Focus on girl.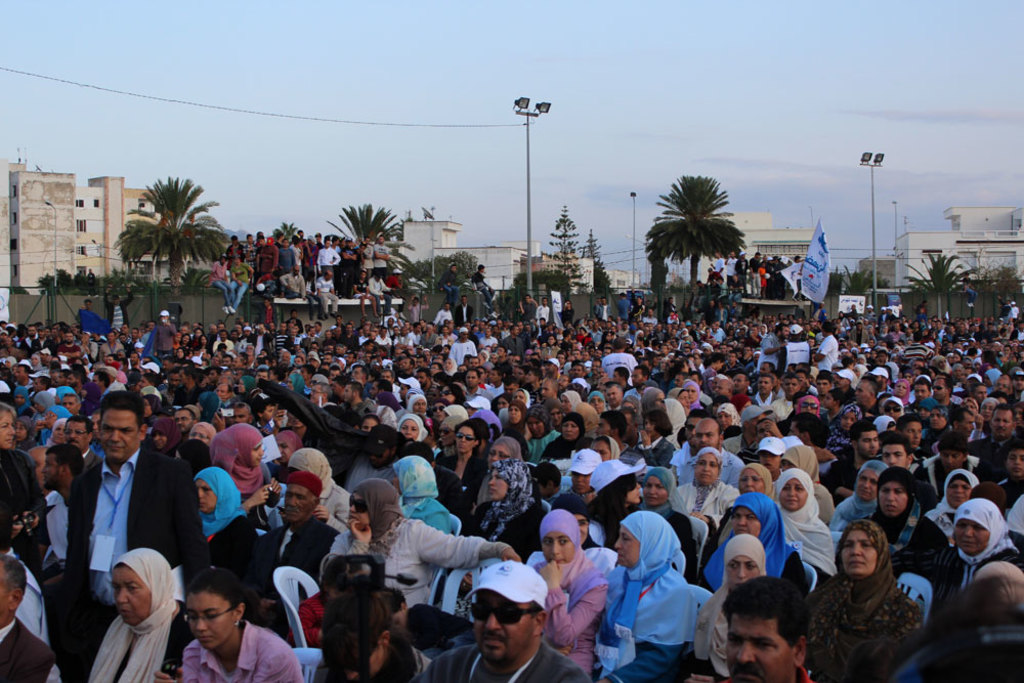
Focused at l=156, t=566, r=316, b=682.
